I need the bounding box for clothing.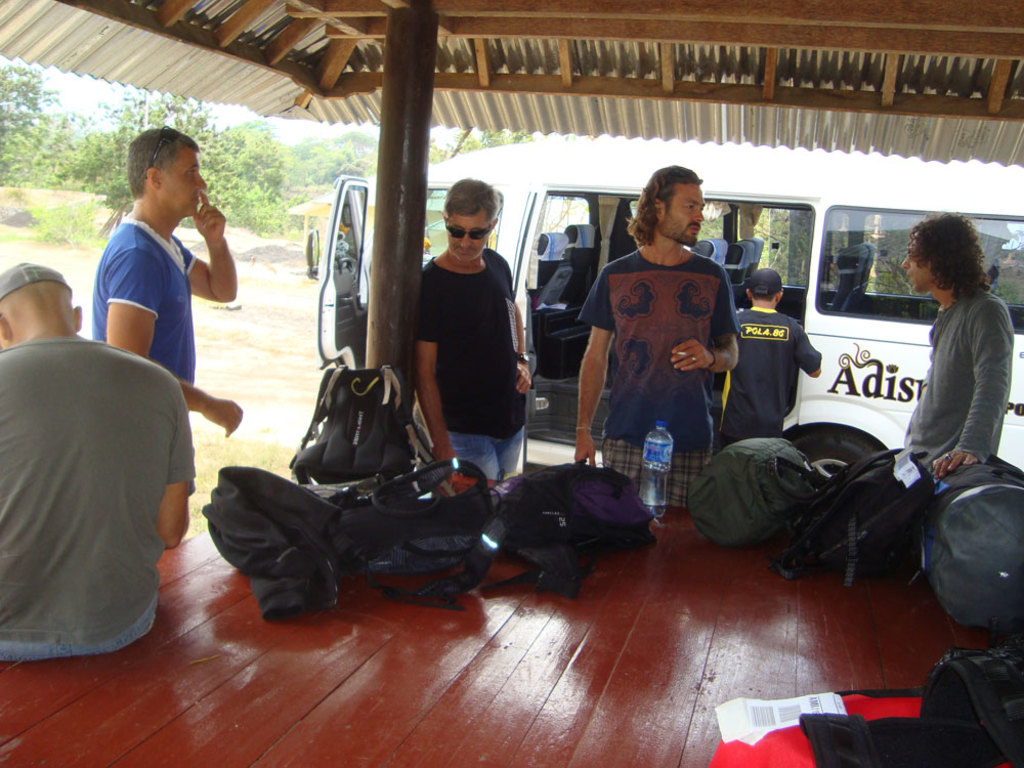
Here it is: bbox(403, 246, 550, 481).
